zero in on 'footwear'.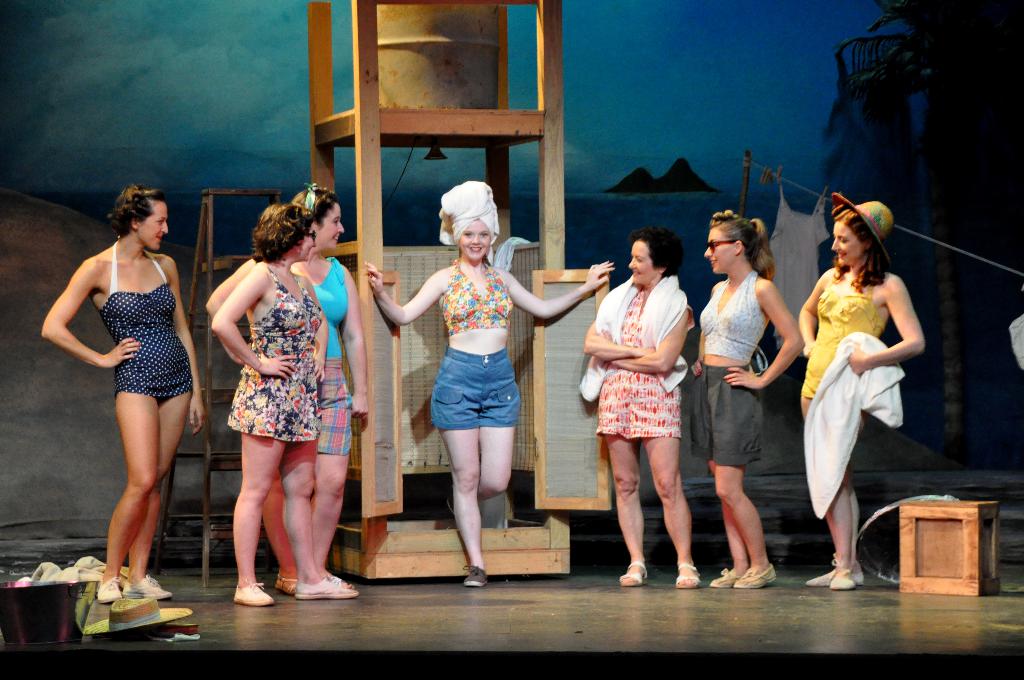
Zeroed in: locate(618, 562, 650, 588).
